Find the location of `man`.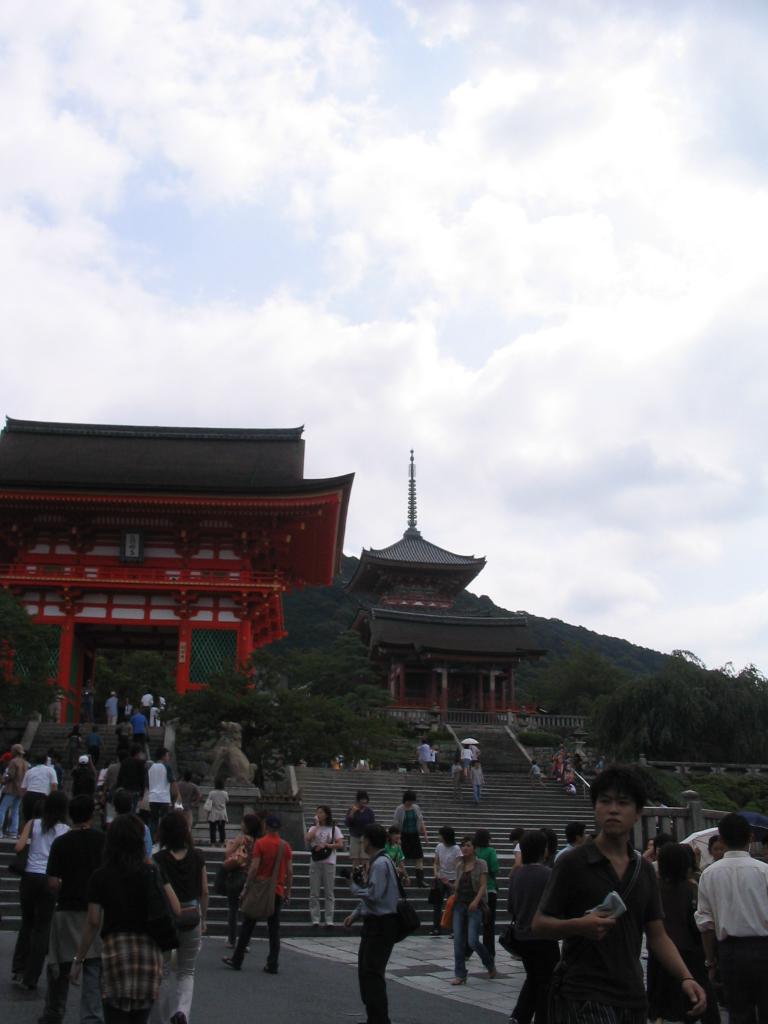
Location: l=343, t=824, r=401, b=1023.
